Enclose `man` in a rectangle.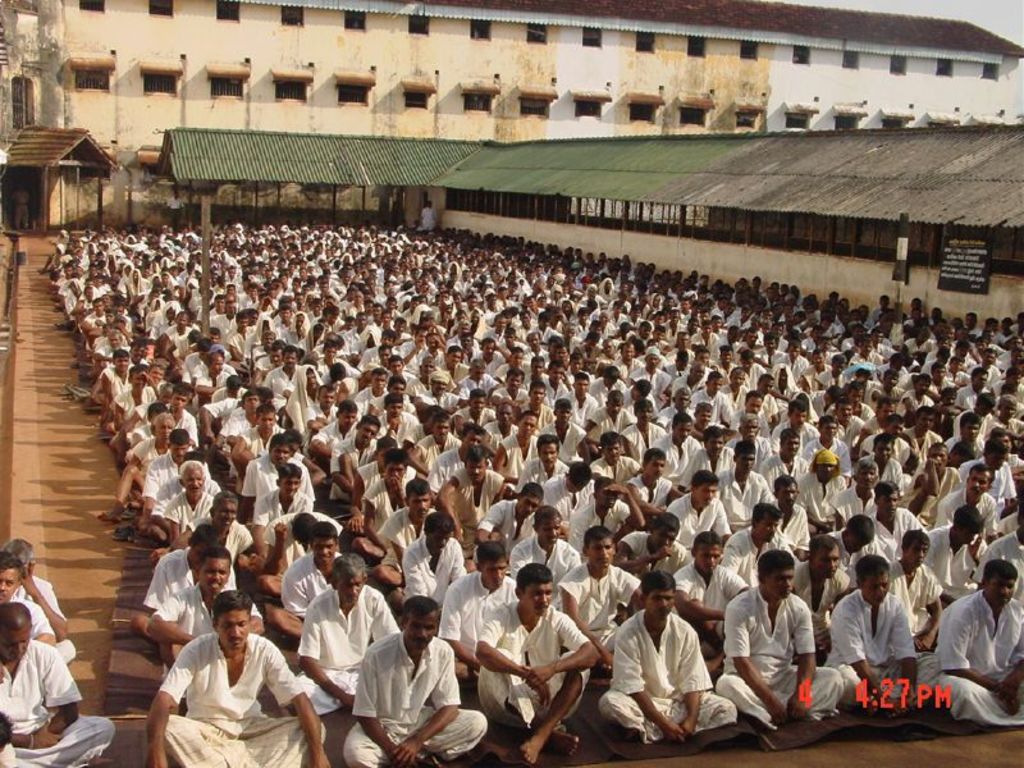
pyautogui.locateOnScreen(539, 461, 598, 525).
